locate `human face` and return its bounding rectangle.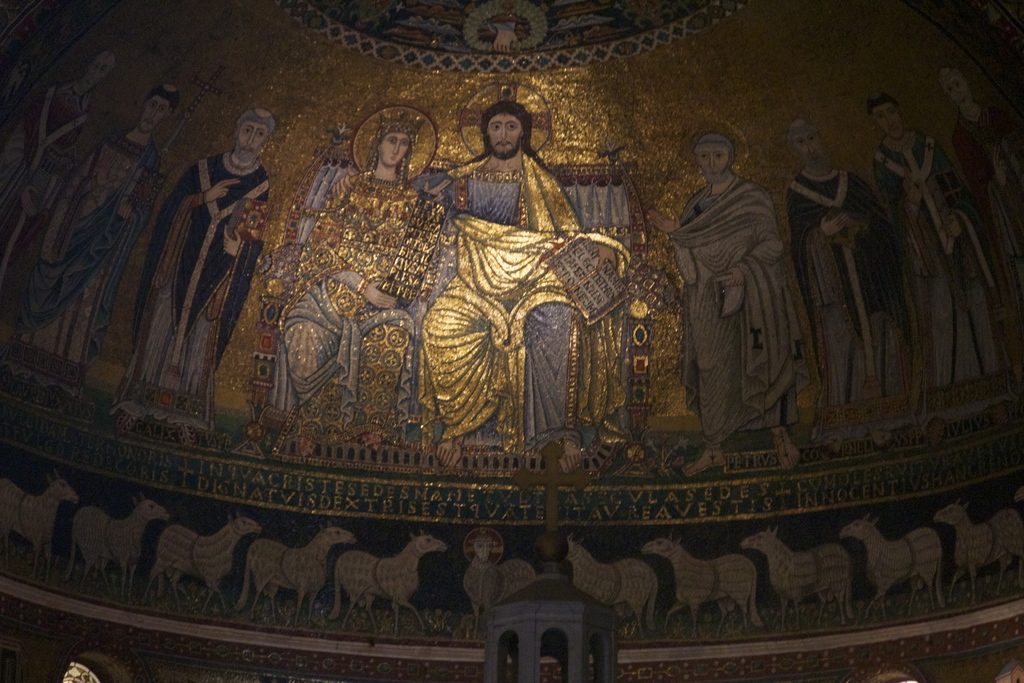
Rect(376, 126, 410, 167).
